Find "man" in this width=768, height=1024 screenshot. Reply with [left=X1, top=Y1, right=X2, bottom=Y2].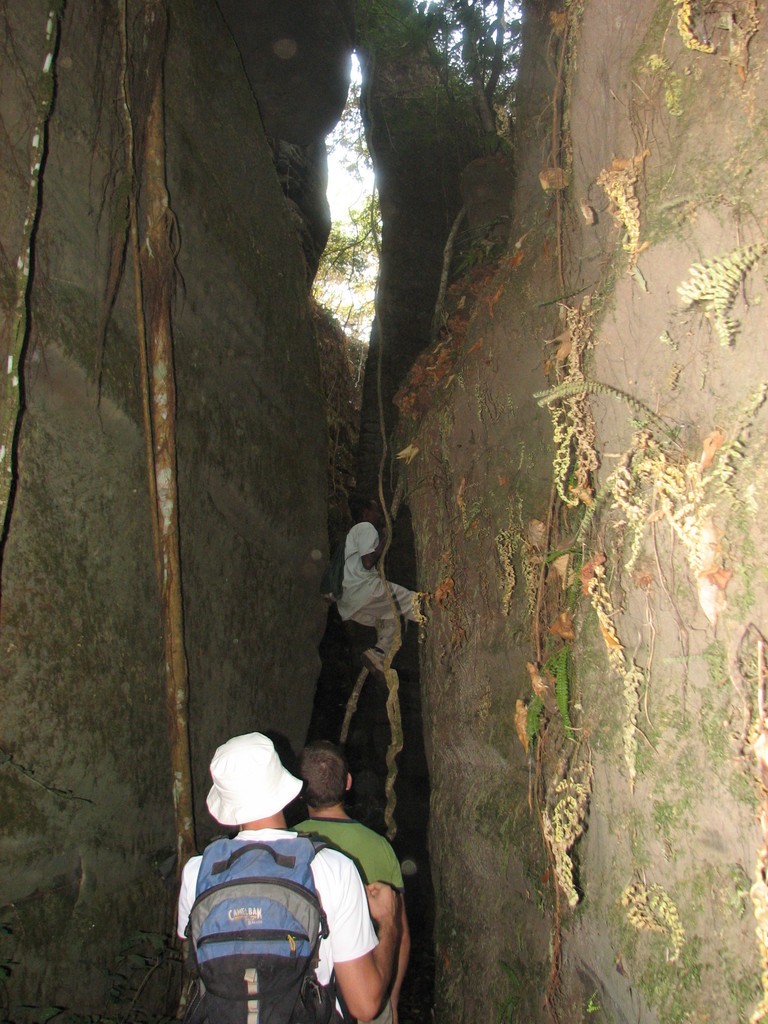
[left=287, top=738, right=412, bottom=1023].
